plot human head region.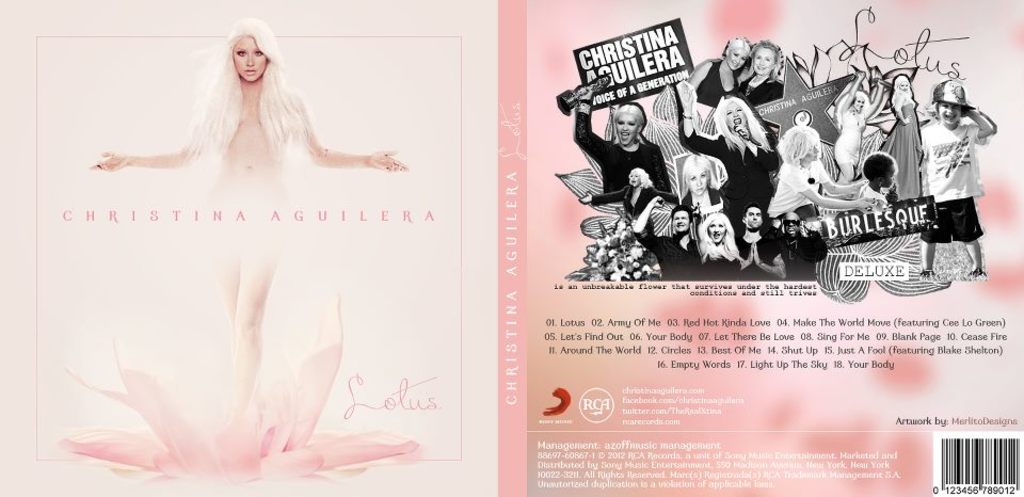
Plotted at {"left": 782, "top": 211, "right": 800, "bottom": 241}.
